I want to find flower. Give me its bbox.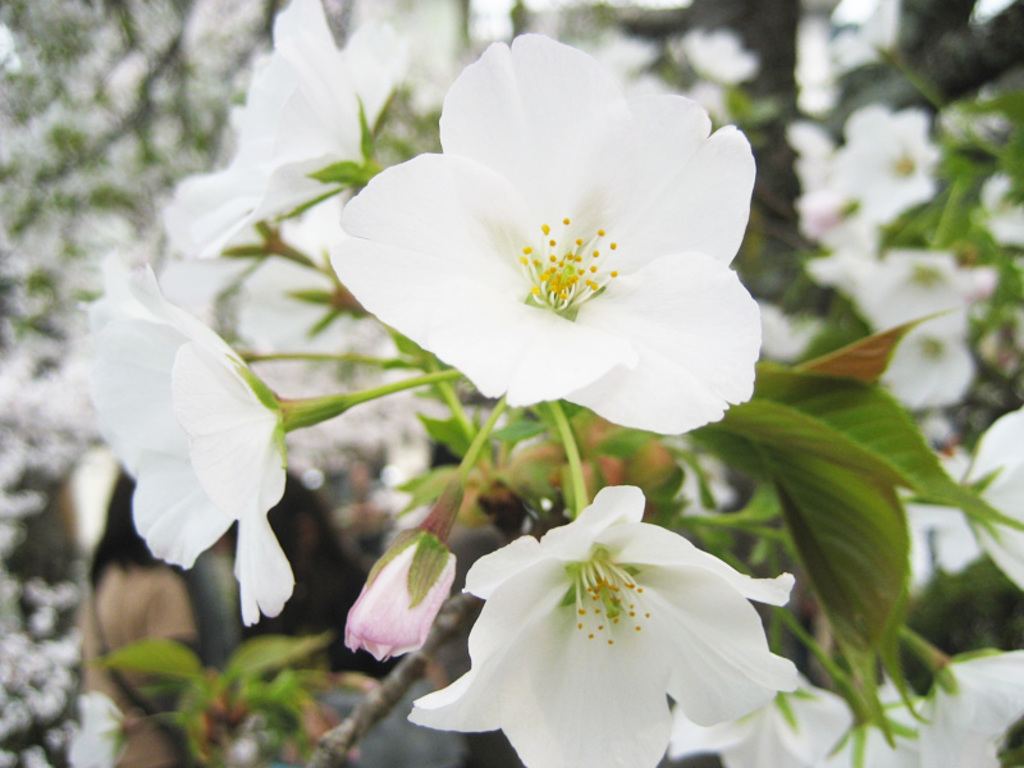
box=[923, 652, 1023, 767].
